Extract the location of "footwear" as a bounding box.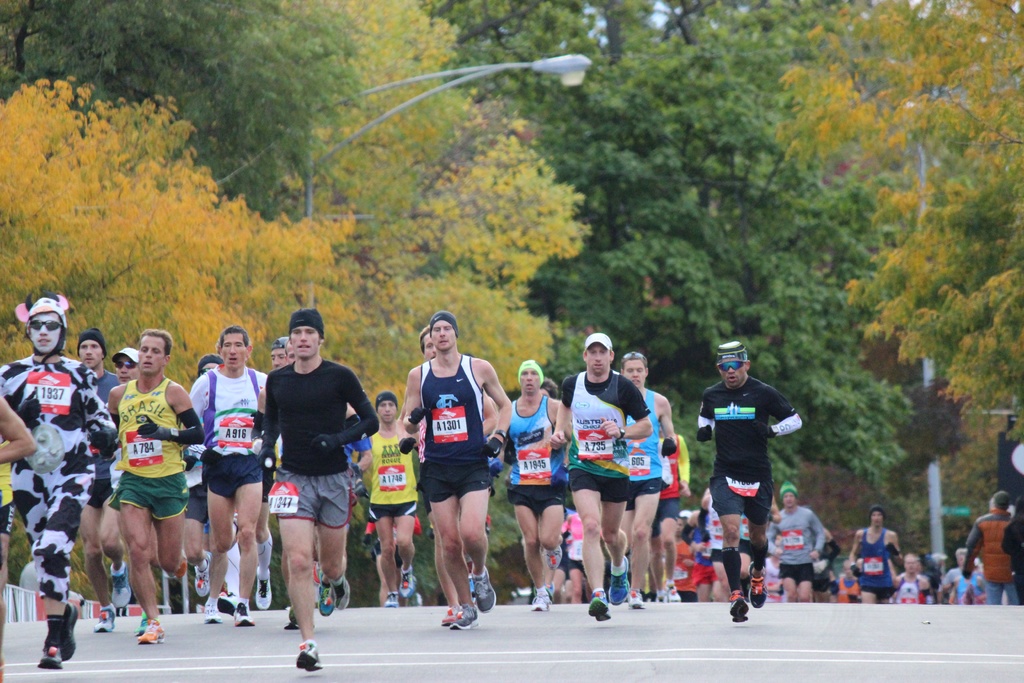
bbox=[330, 575, 351, 613].
